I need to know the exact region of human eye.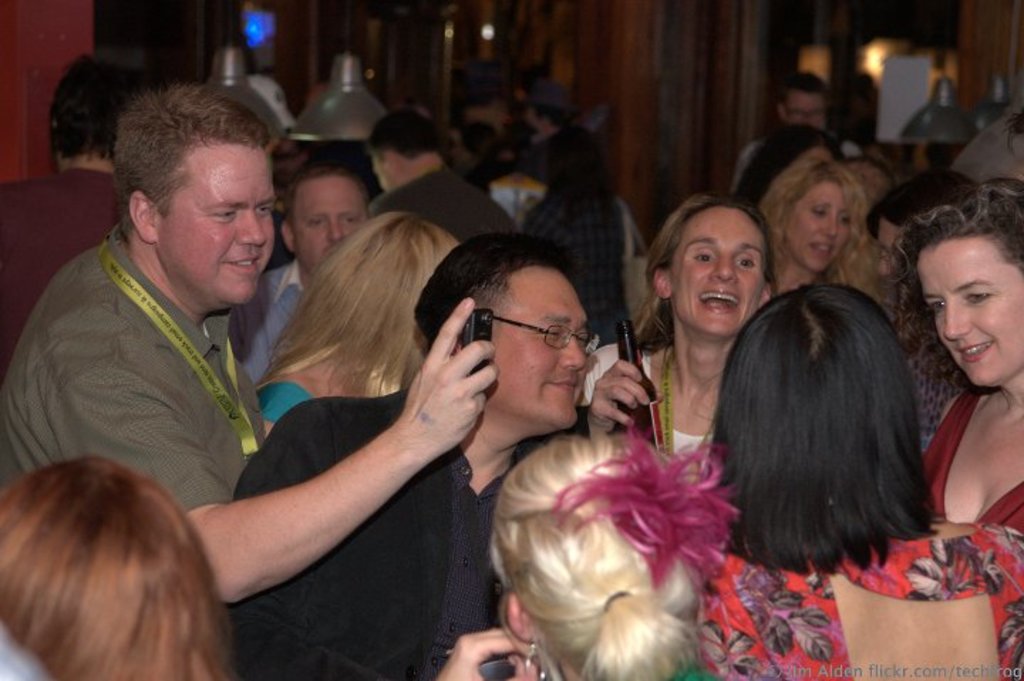
Region: l=256, t=206, r=277, b=216.
